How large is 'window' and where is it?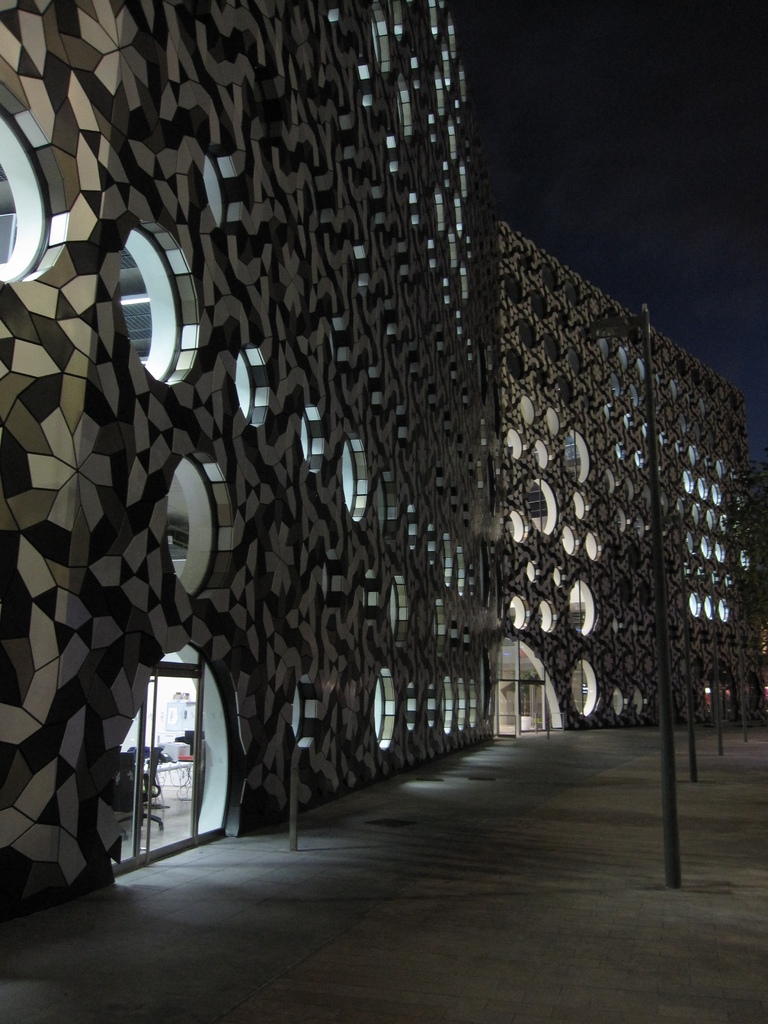
Bounding box: crop(233, 350, 284, 428).
